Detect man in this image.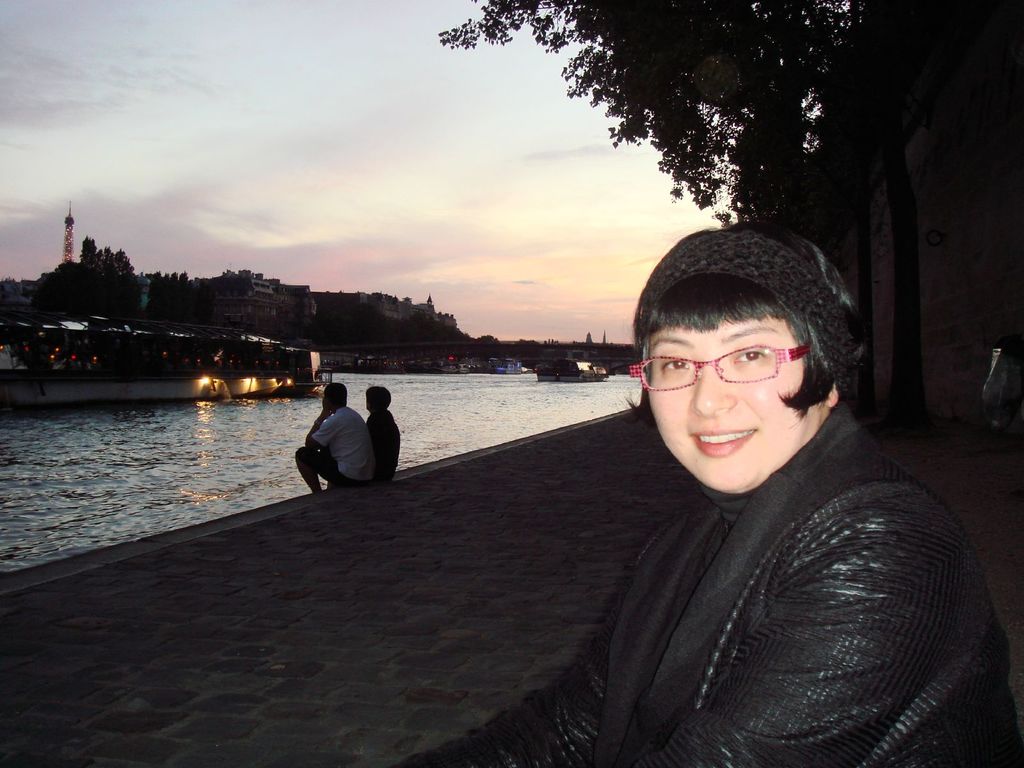
Detection: bbox=[291, 376, 385, 500].
